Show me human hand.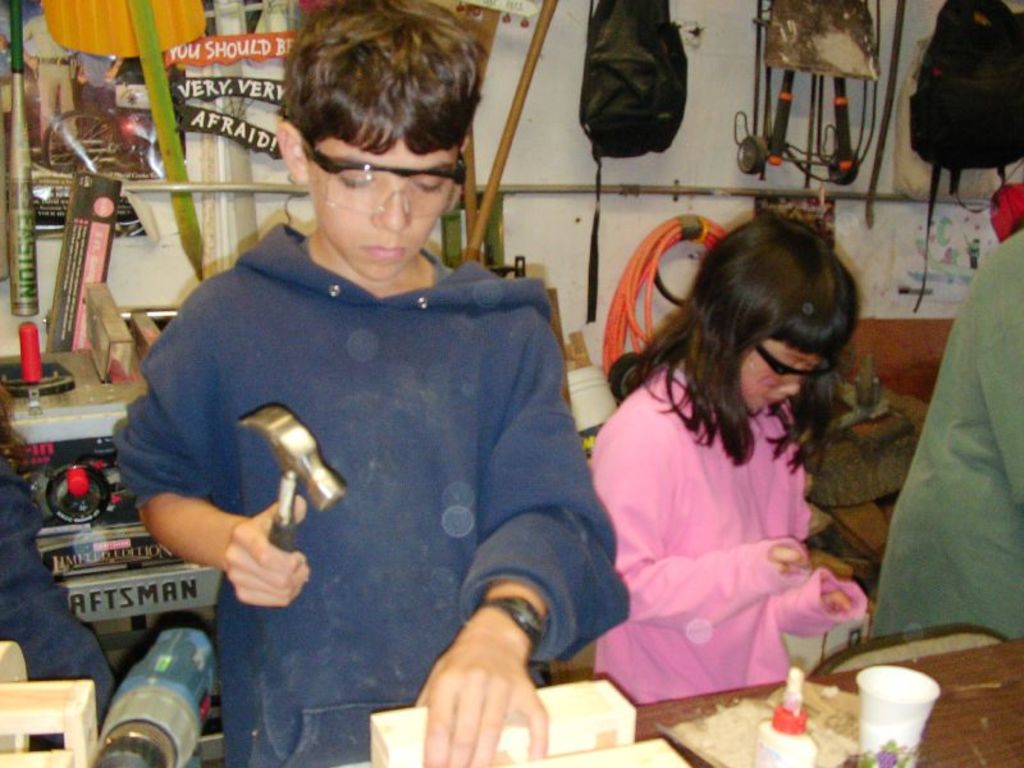
human hand is here: <bbox>818, 589, 855, 611</bbox>.
